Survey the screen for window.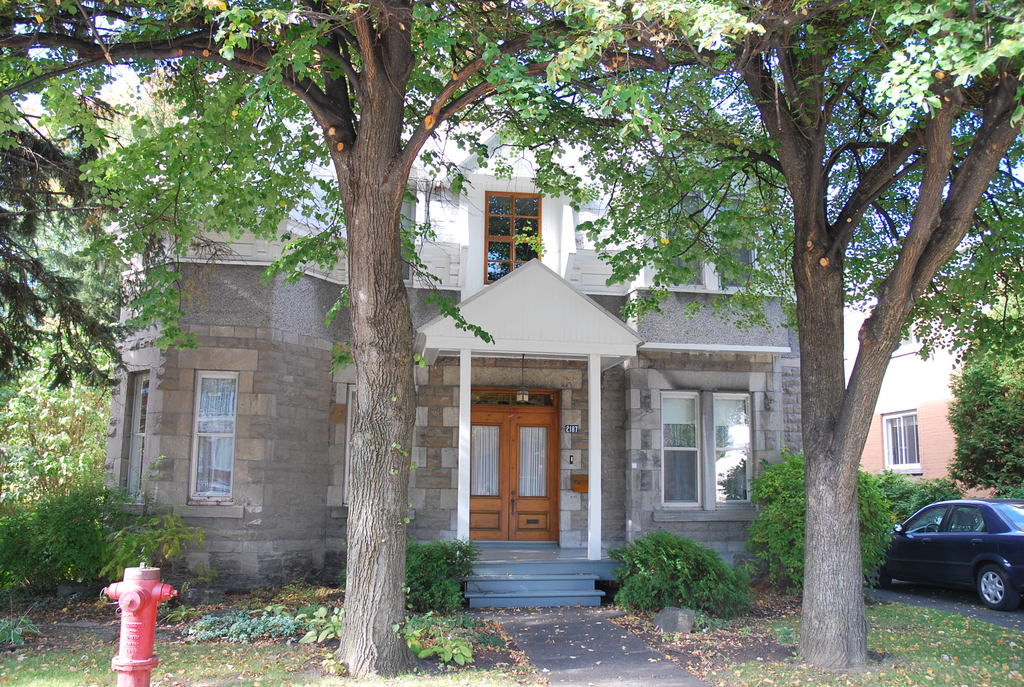
Survey found: select_region(661, 394, 699, 507).
